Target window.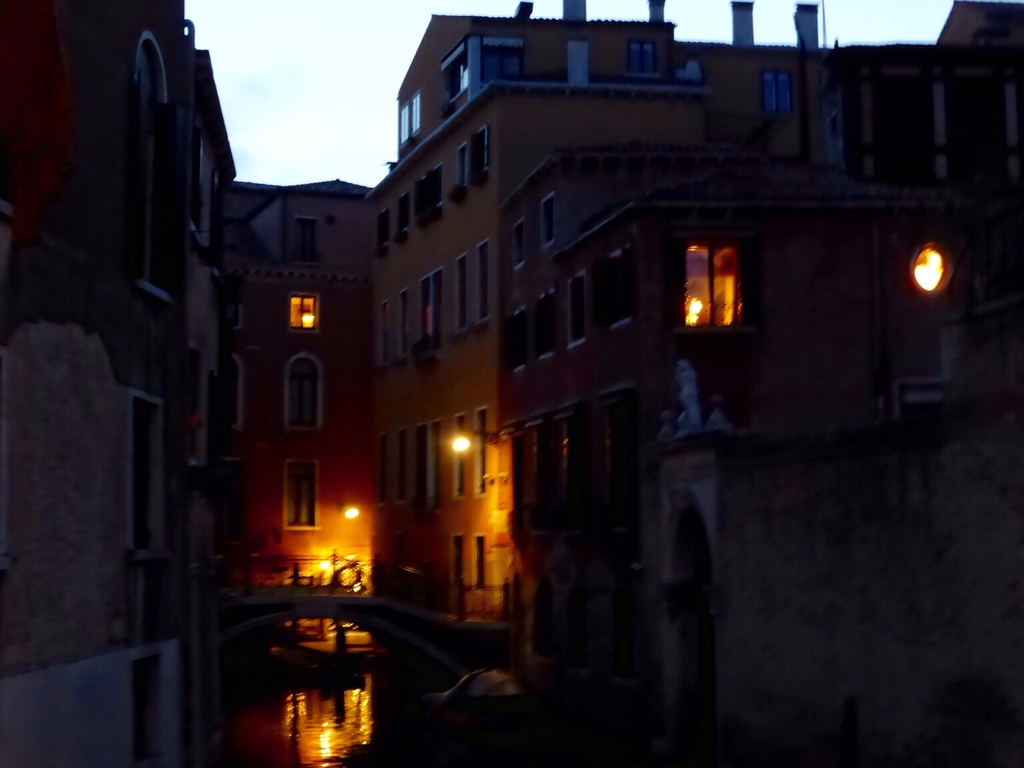
Target region: (left=285, top=353, right=323, bottom=429).
